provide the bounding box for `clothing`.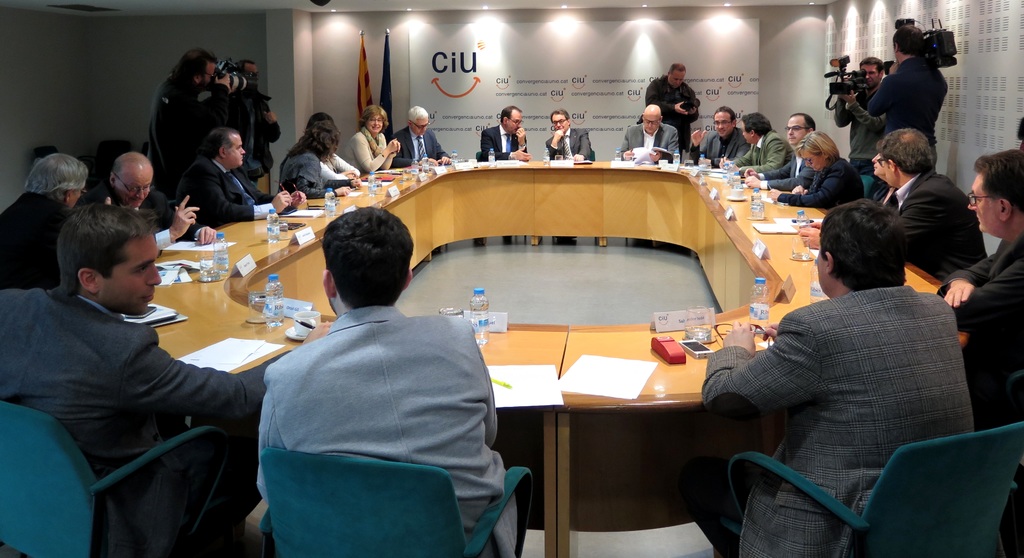
(left=252, top=305, right=522, bottom=557).
